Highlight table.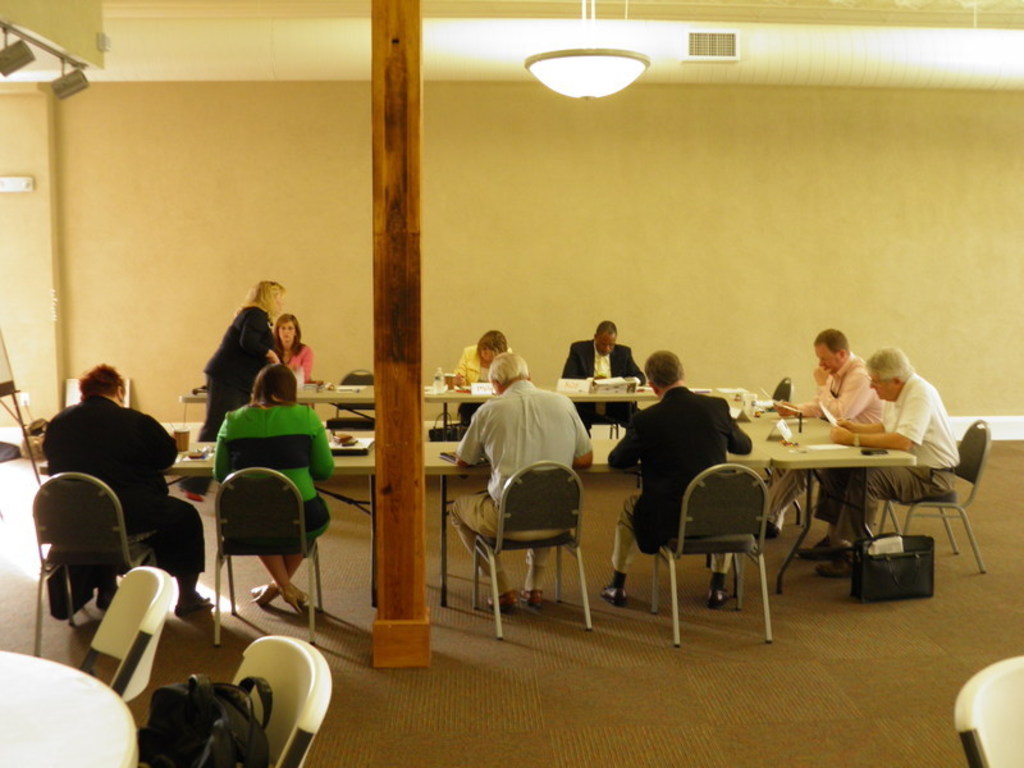
Highlighted region: x1=166, y1=408, x2=769, y2=608.
